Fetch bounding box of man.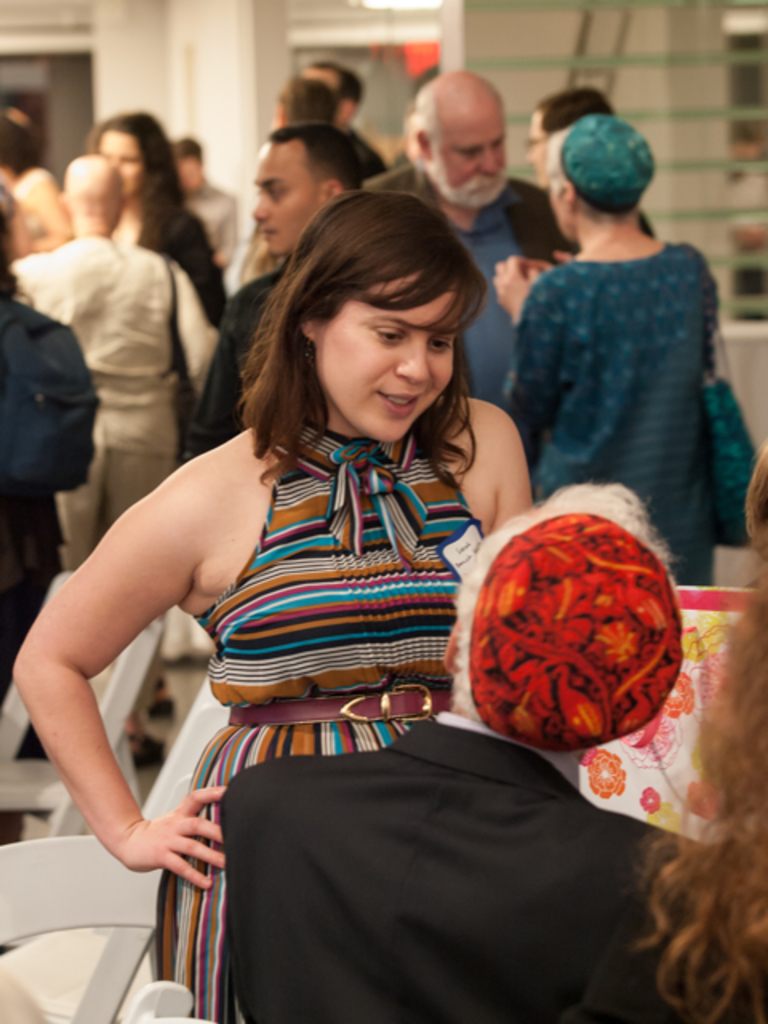
Bbox: (x1=232, y1=78, x2=328, y2=283).
